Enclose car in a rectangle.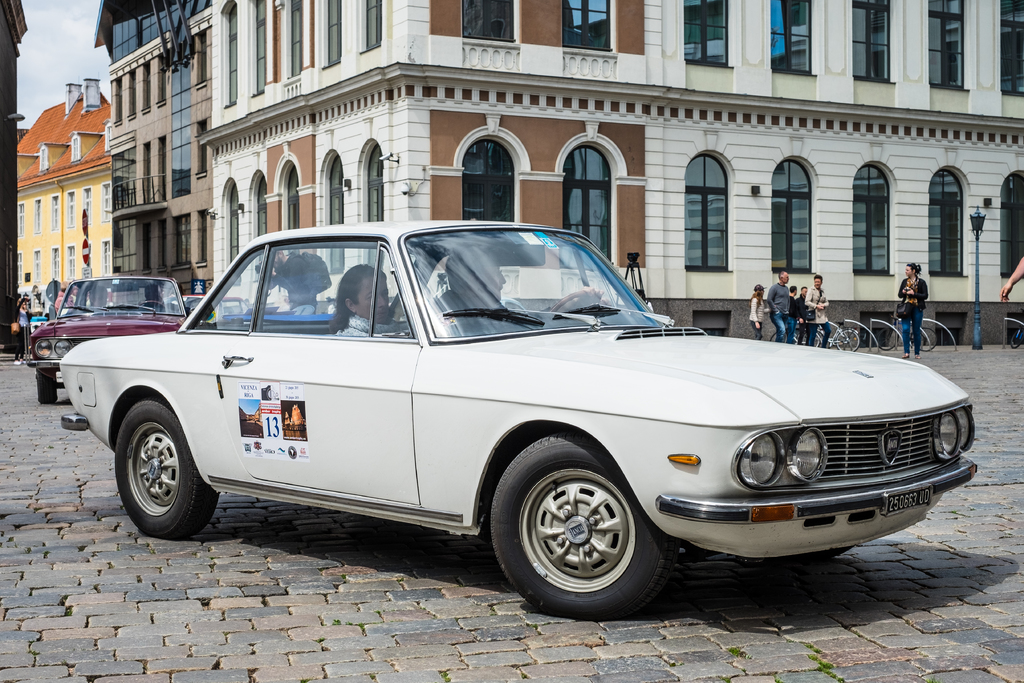
<bbox>66, 222, 979, 619</bbox>.
